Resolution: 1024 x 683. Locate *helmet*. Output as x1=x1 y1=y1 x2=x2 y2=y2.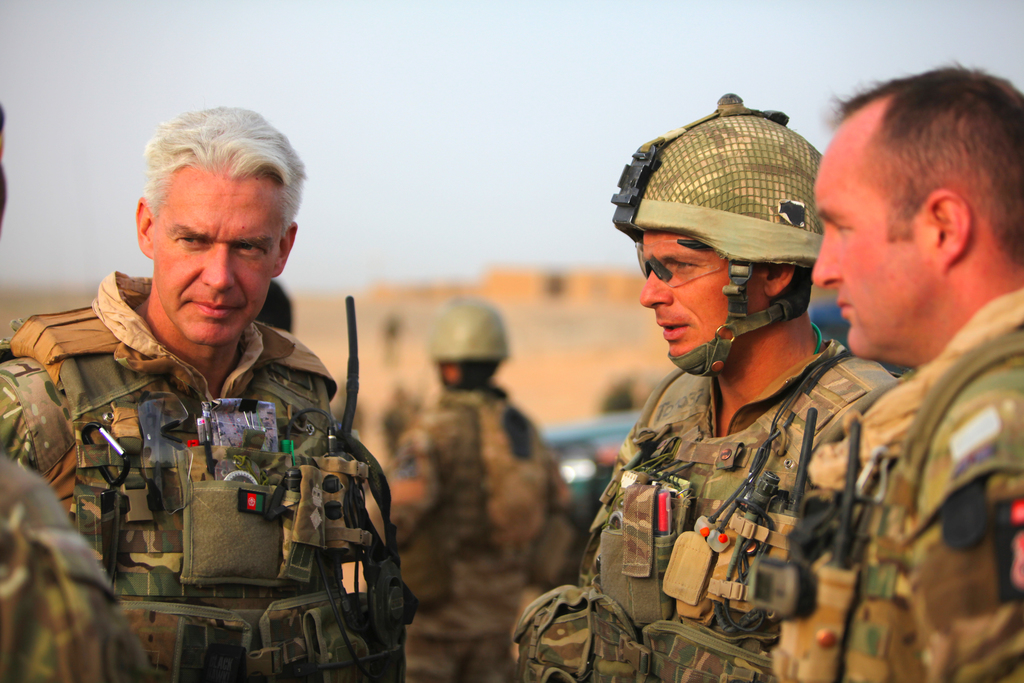
x1=625 y1=145 x2=831 y2=371.
